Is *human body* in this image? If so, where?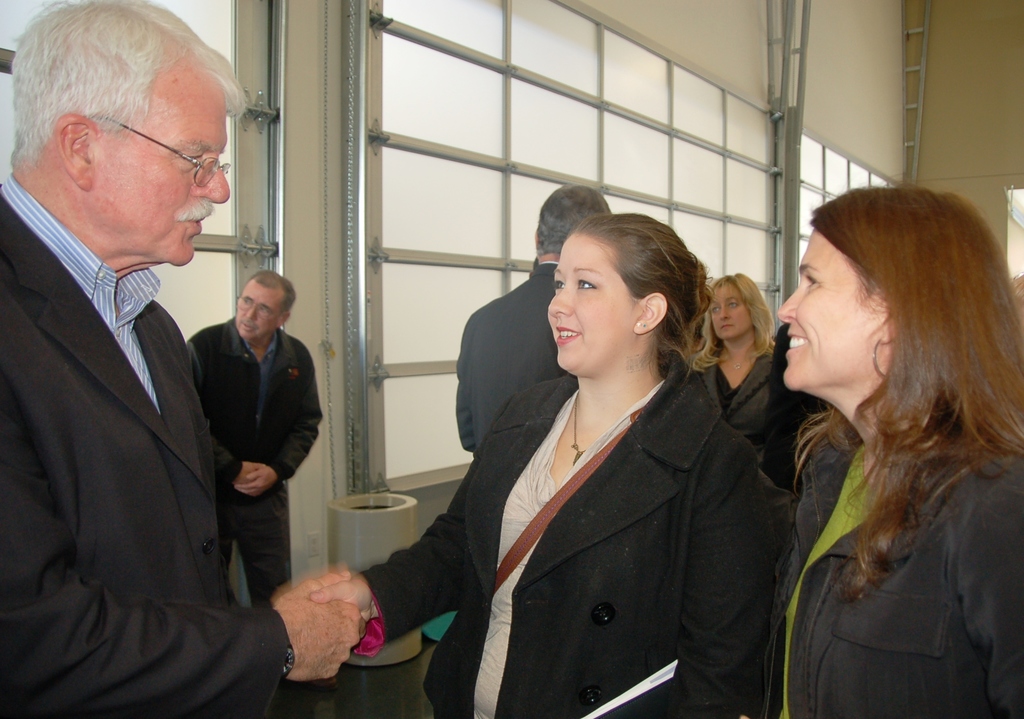
Yes, at bbox(0, 174, 367, 718).
